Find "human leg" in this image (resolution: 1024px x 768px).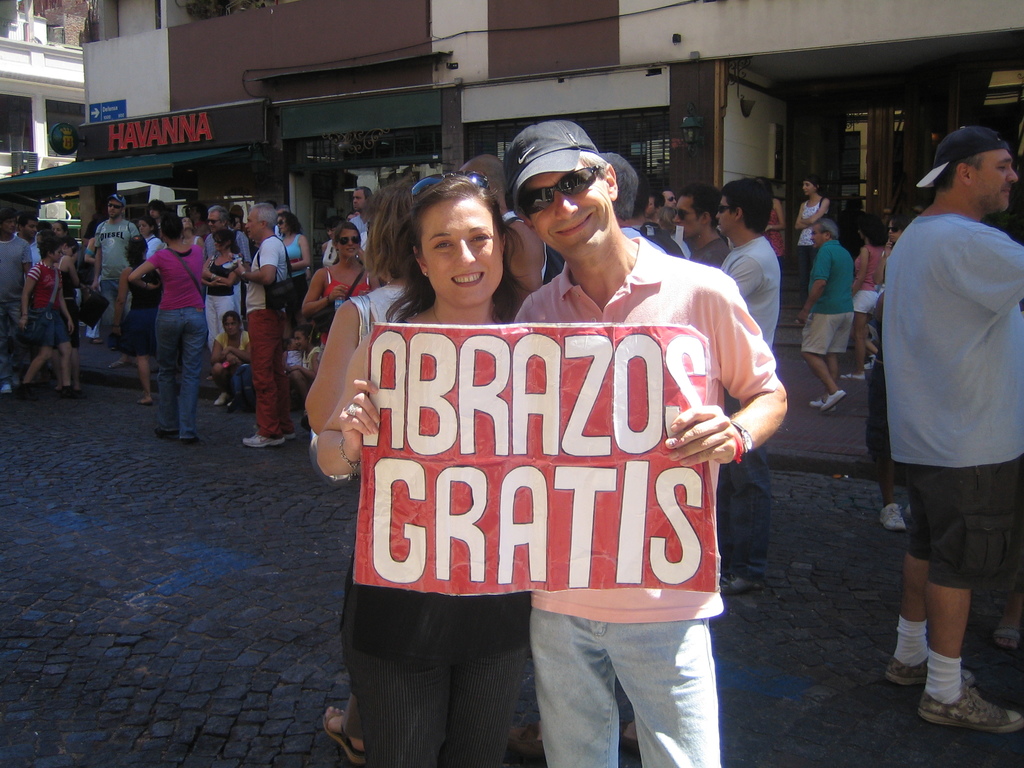
(865, 352, 904, 522).
